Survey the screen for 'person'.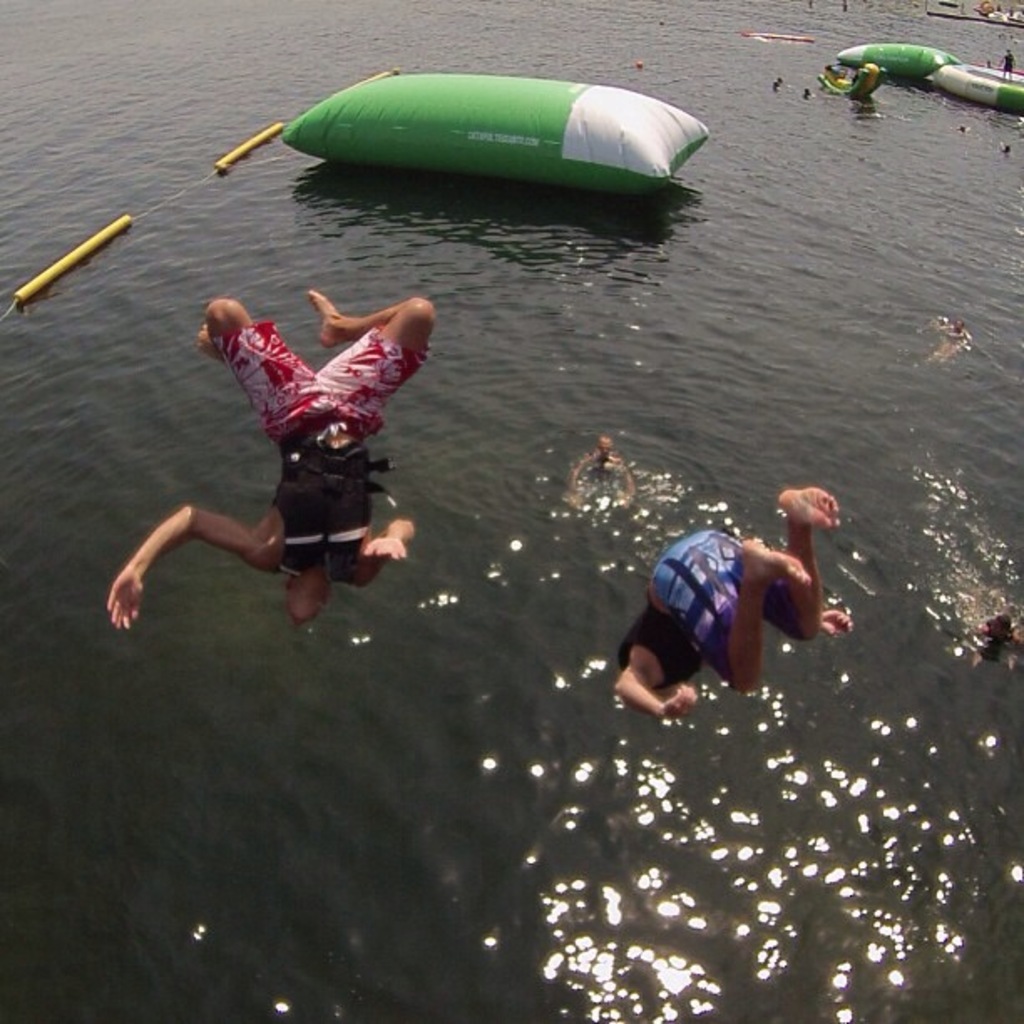
Survey found: left=806, top=85, right=810, bottom=97.
